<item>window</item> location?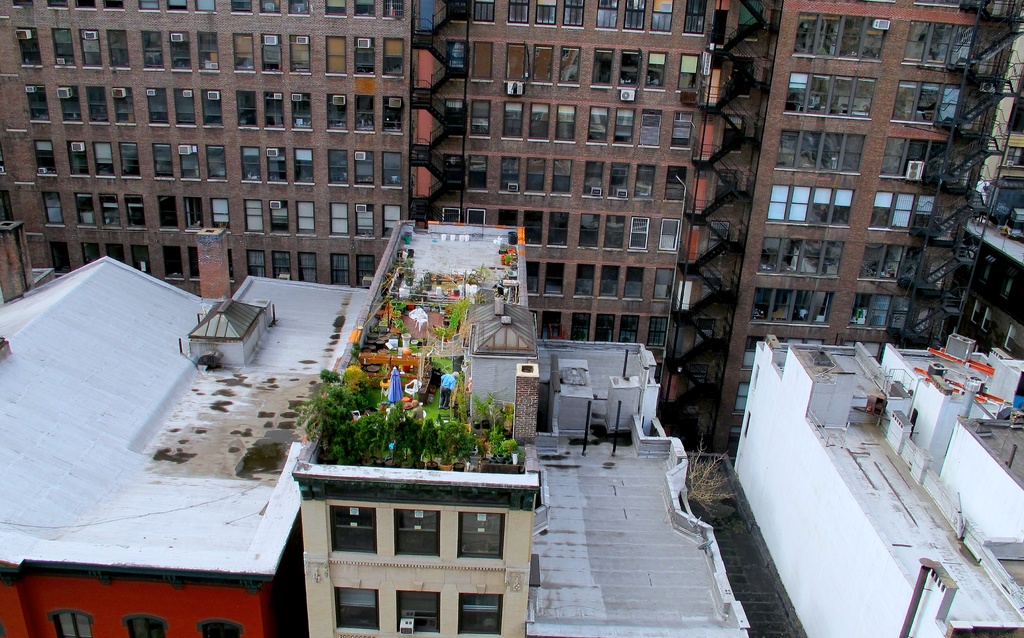
<bbox>80, 28, 100, 70</bbox>
